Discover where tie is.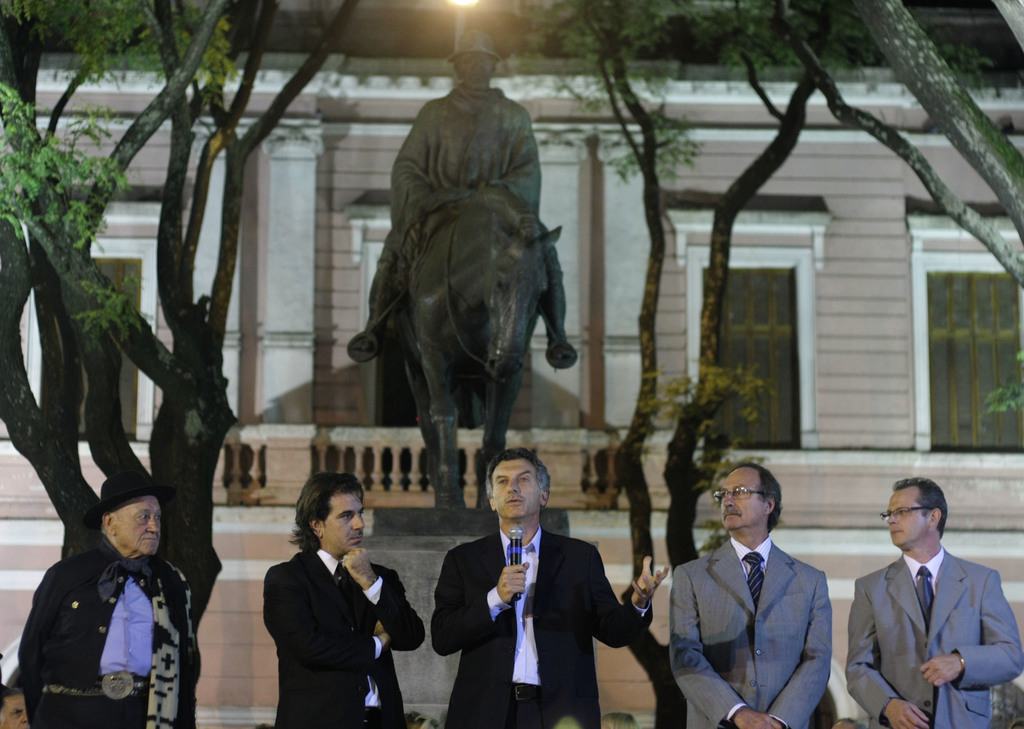
Discovered at rect(745, 551, 762, 603).
